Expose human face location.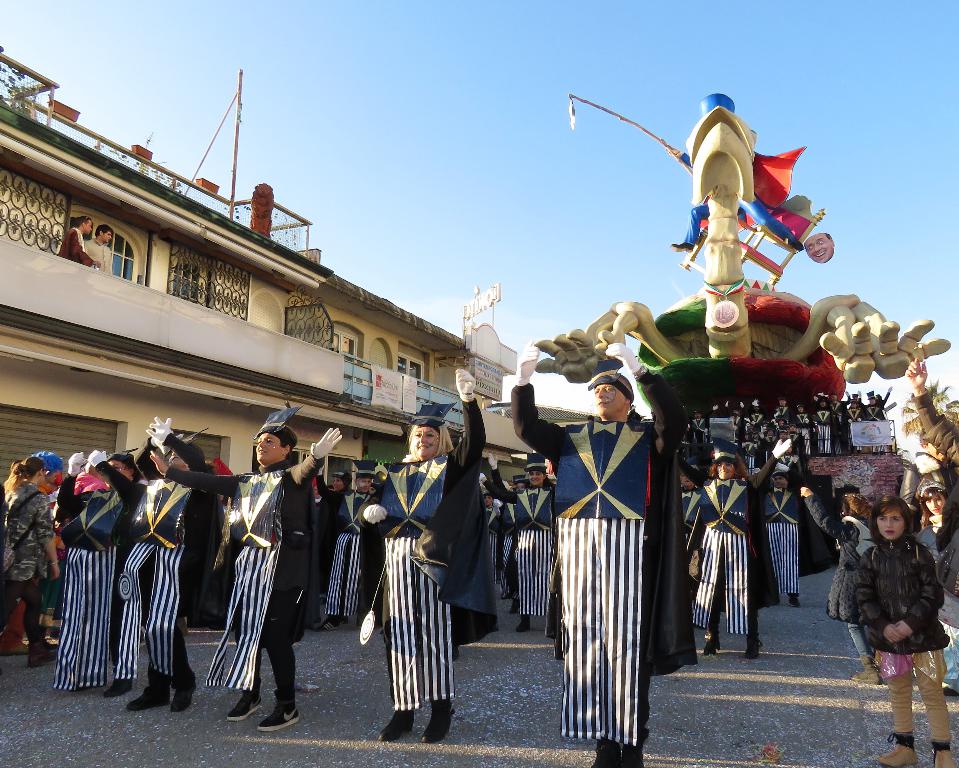
Exposed at 876/507/905/537.
